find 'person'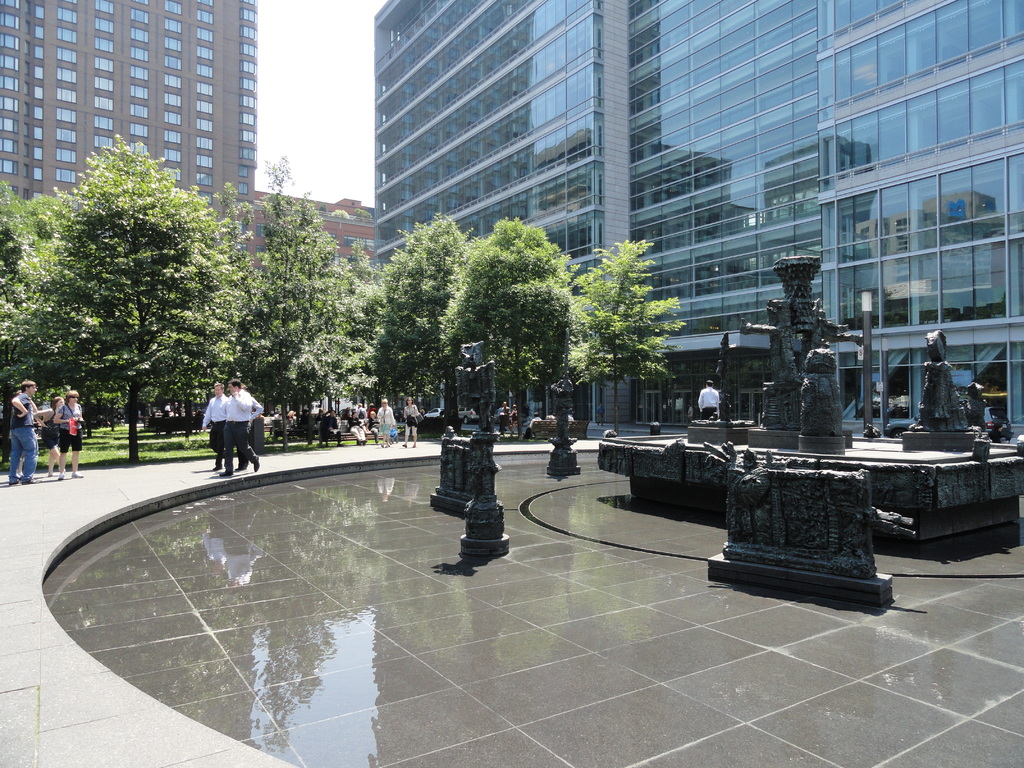
BBox(376, 399, 396, 448)
